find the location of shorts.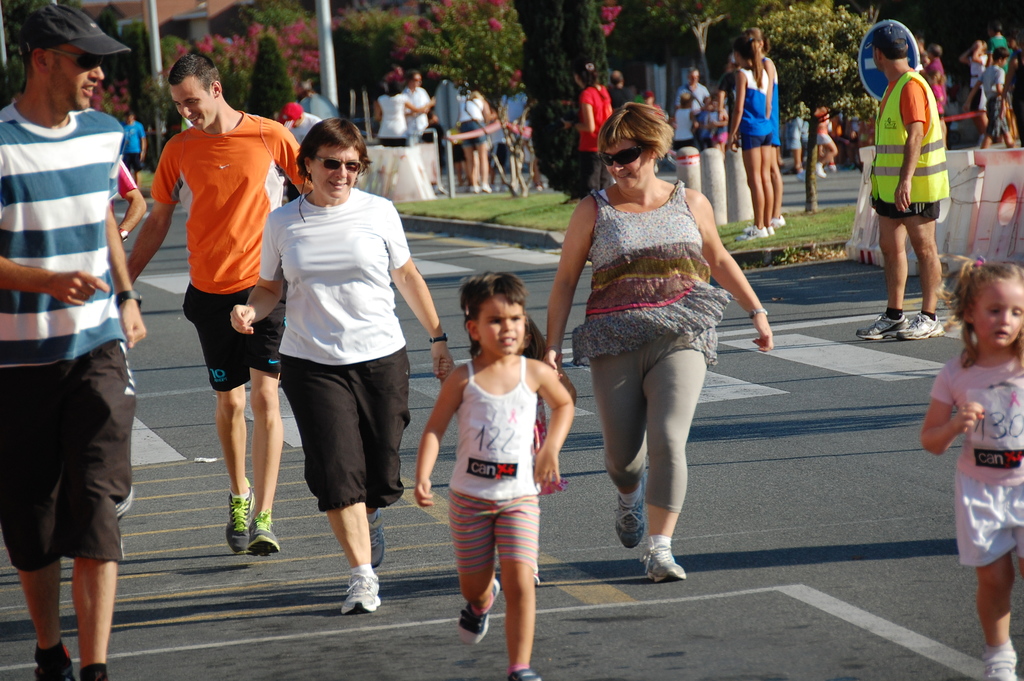
Location: {"left": 120, "top": 154, "right": 143, "bottom": 172}.
